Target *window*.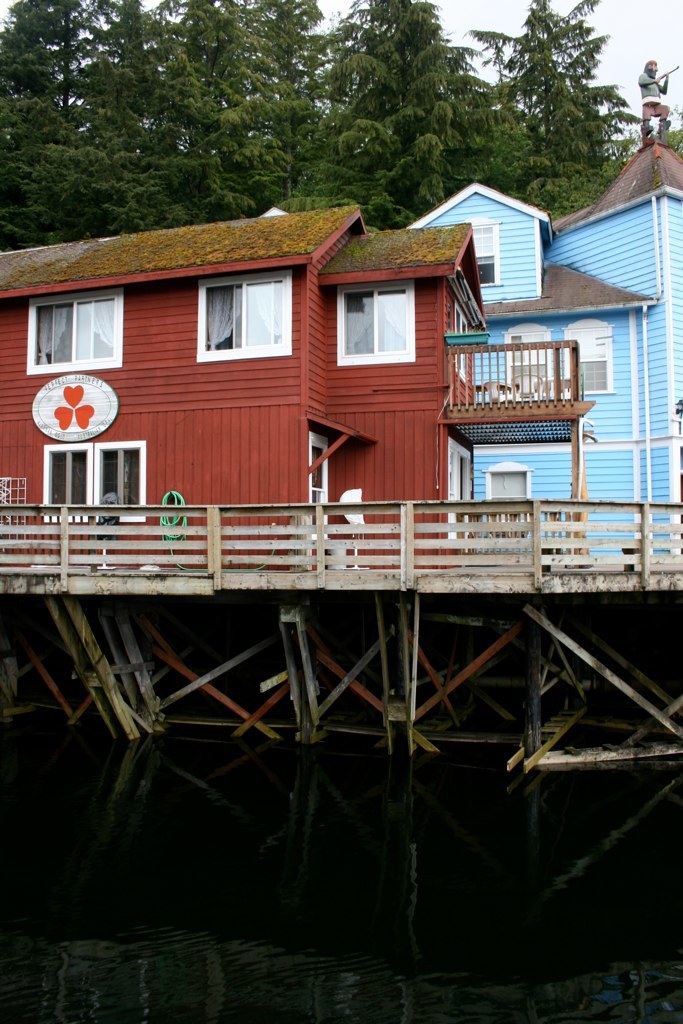
Target region: bbox=(565, 319, 615, 390).
